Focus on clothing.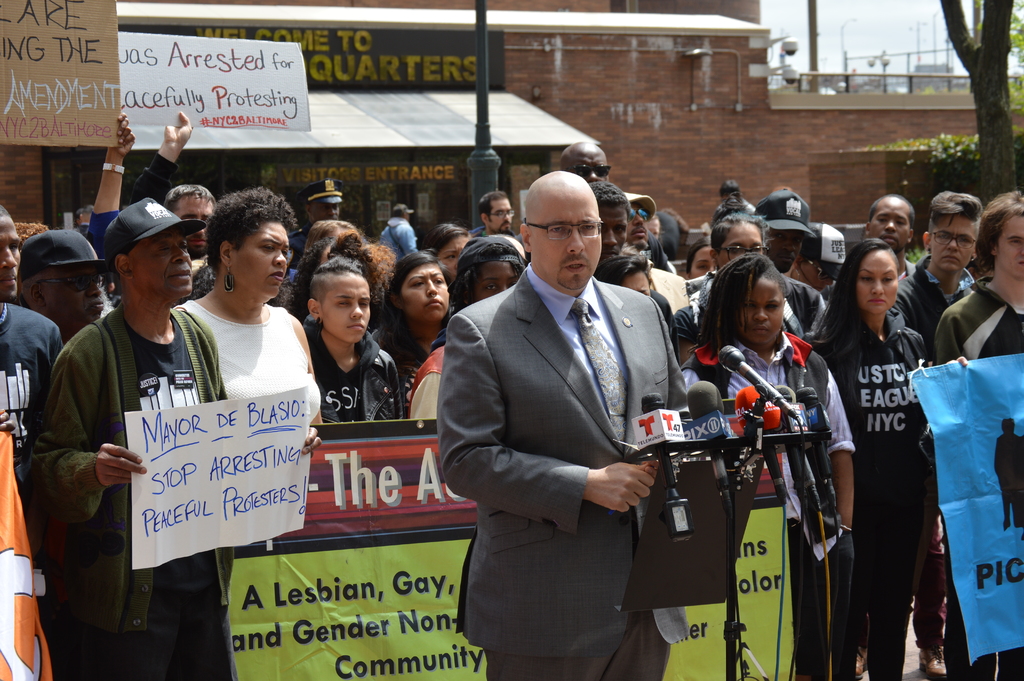
Focused at [806, 300, 926, 680].
